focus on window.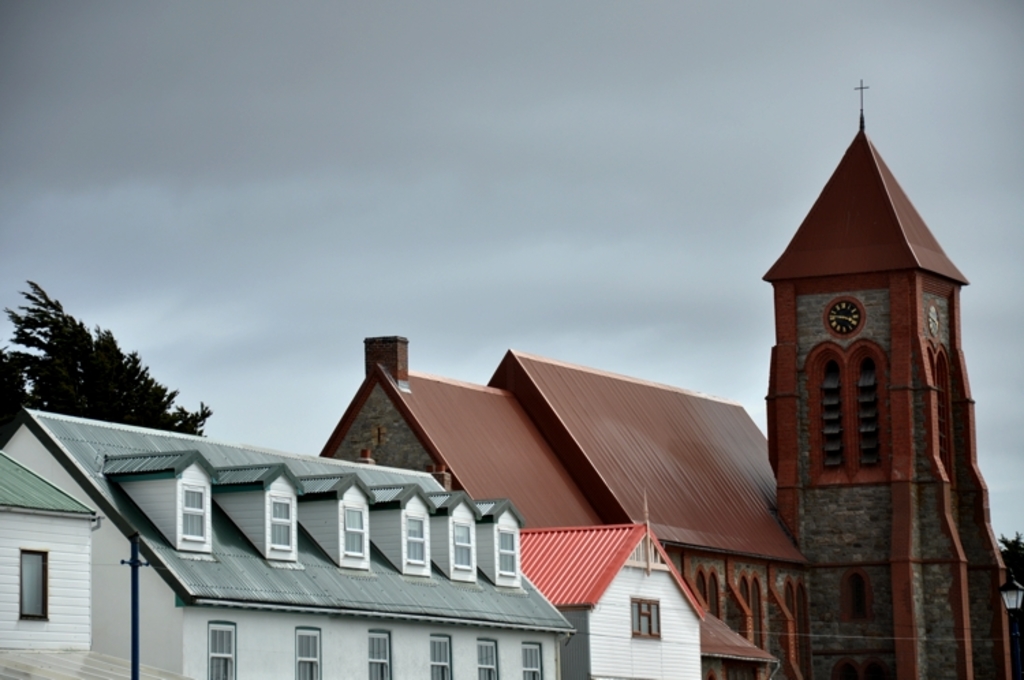
Focused at [x1=210, y1=623, x2=236, y2=679].
